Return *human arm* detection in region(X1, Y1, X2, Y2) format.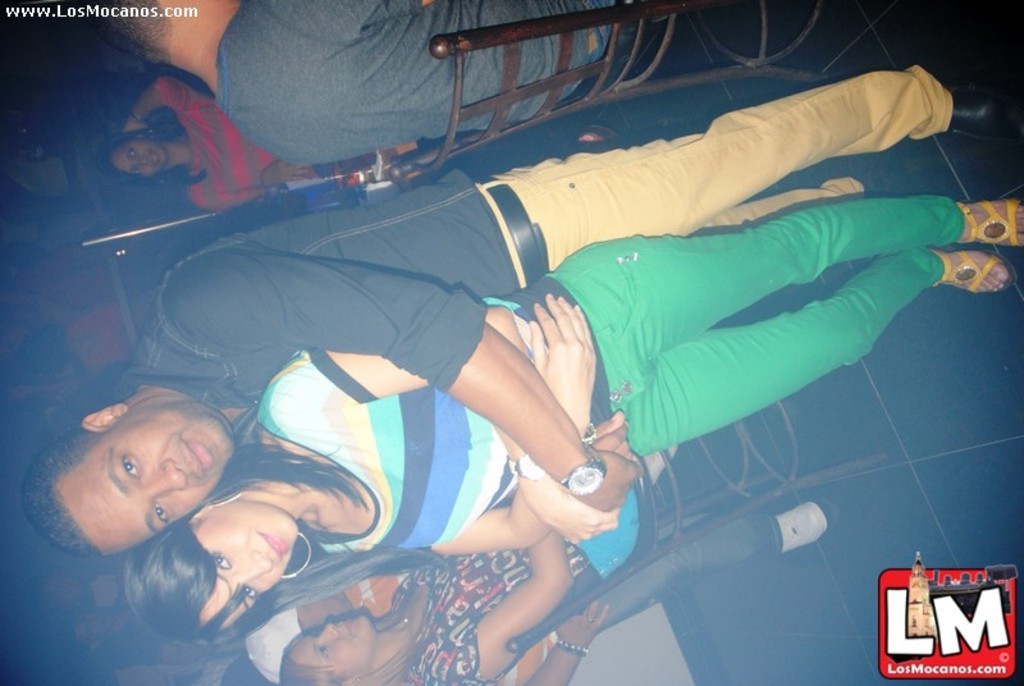
region(529, 600, 611, 685).
